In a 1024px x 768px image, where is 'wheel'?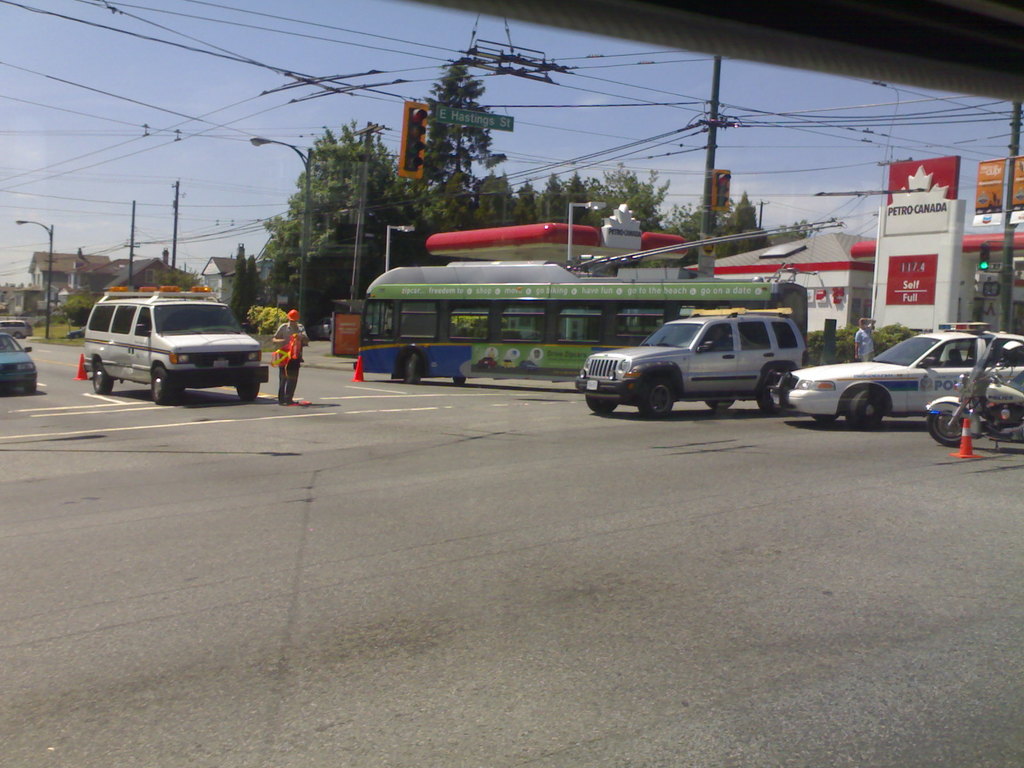
(402, 355, 420, 388).
